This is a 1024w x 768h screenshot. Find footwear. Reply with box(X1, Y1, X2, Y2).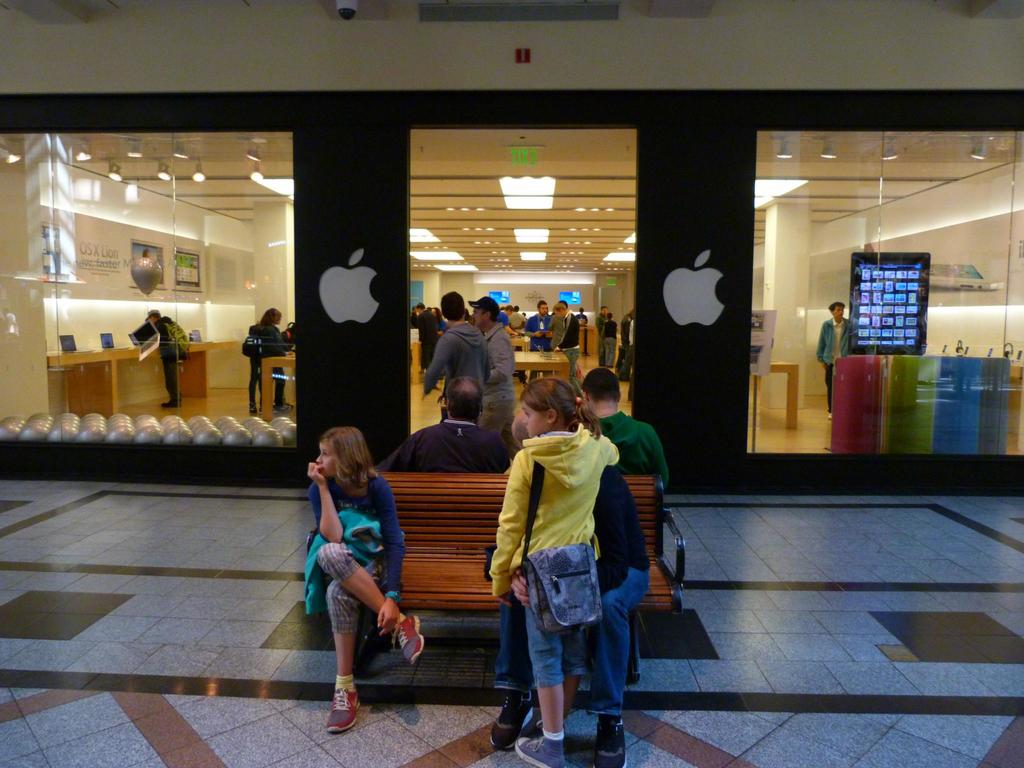
box(269, 399, 298, 412).
